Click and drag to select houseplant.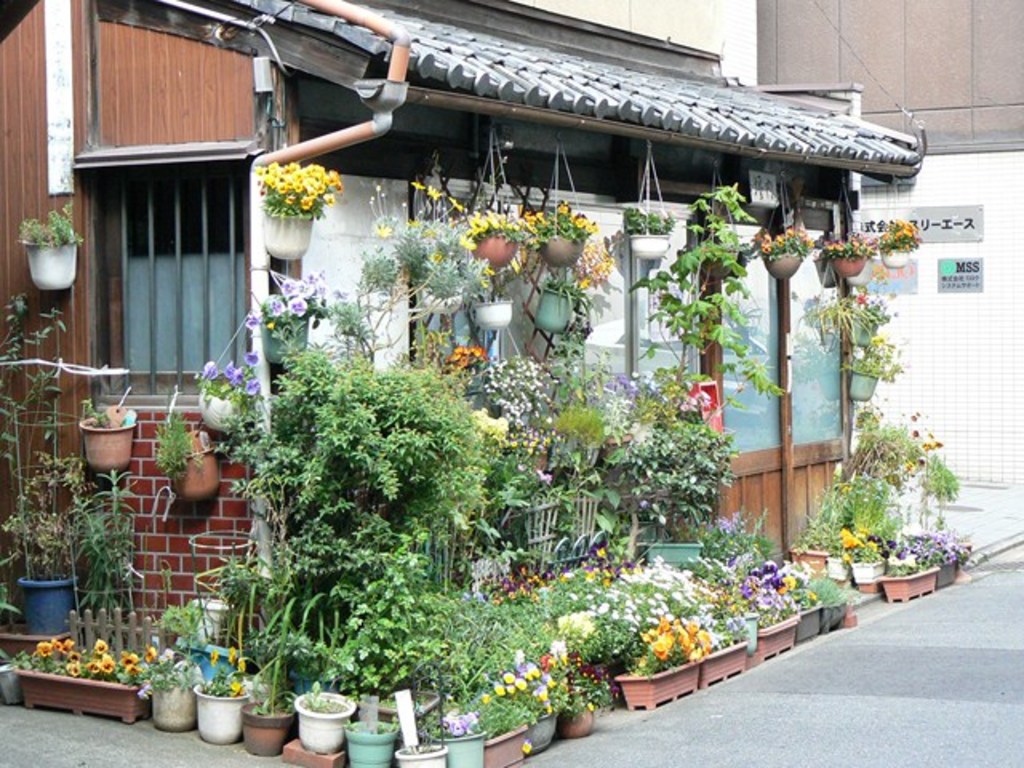
Selection: locate(611, 629, 701, 712).
